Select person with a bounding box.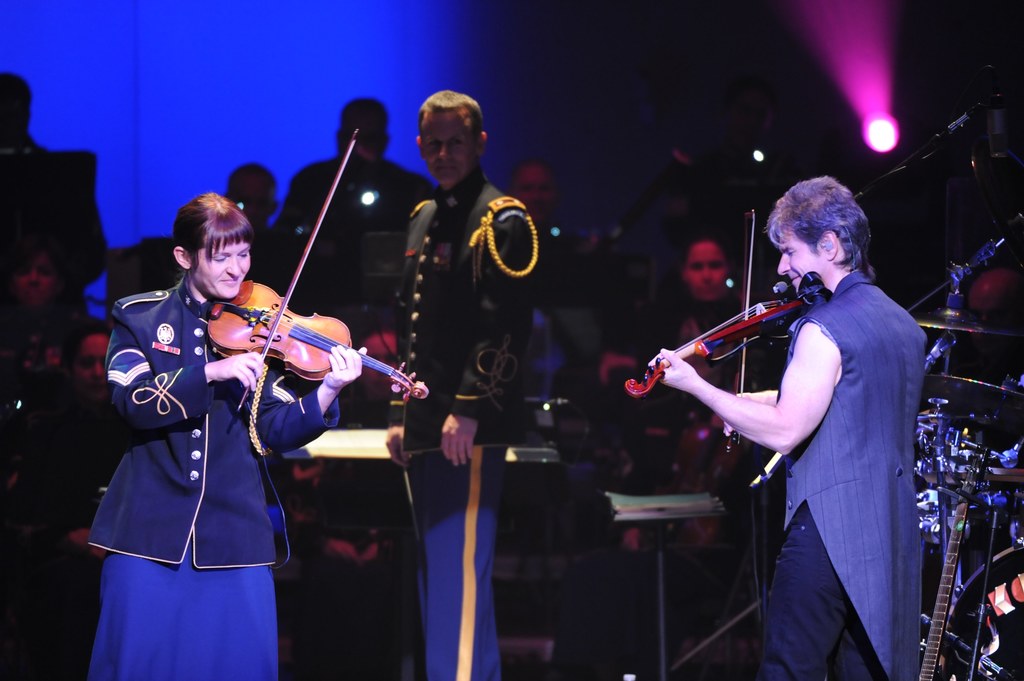
<bbox>280, 93, 434, 254</bbox>.
